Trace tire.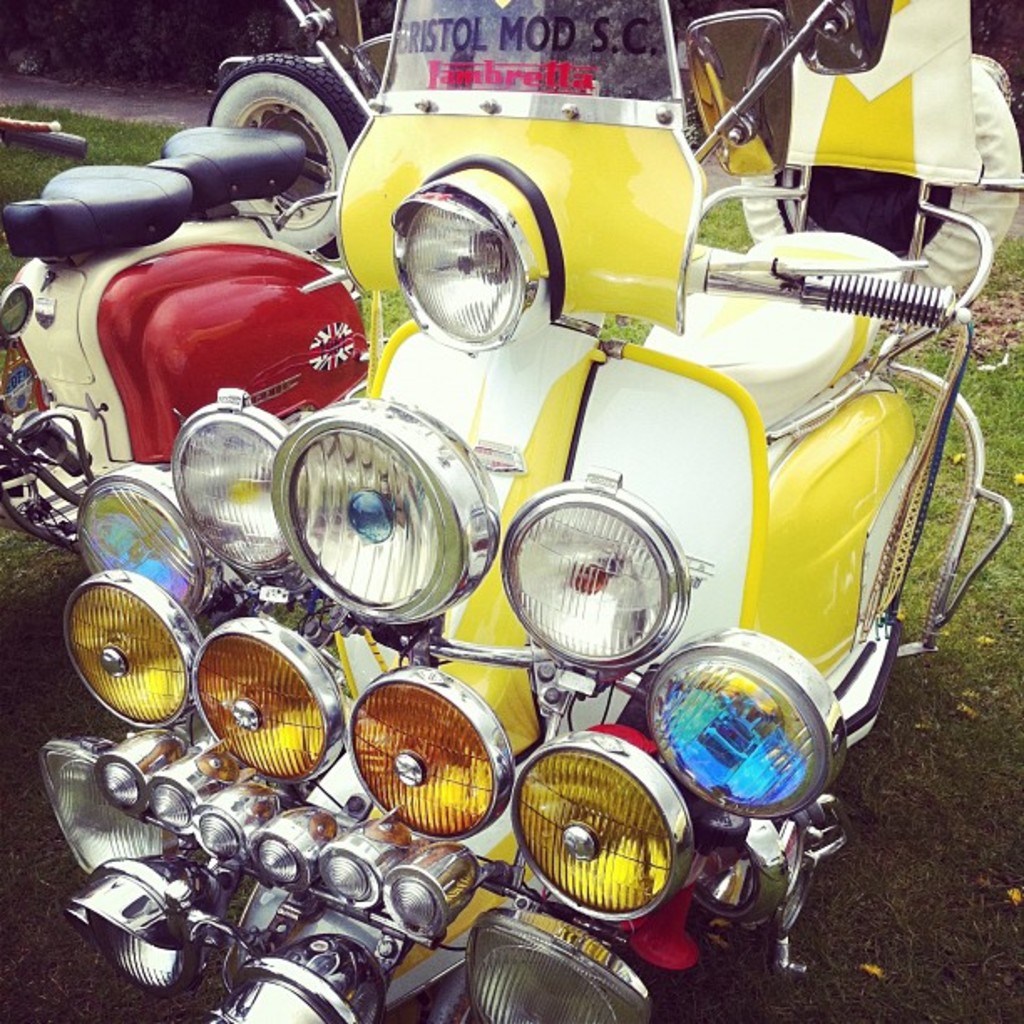
Traced to (left=740, top=60, right=1021, bottom=294).
